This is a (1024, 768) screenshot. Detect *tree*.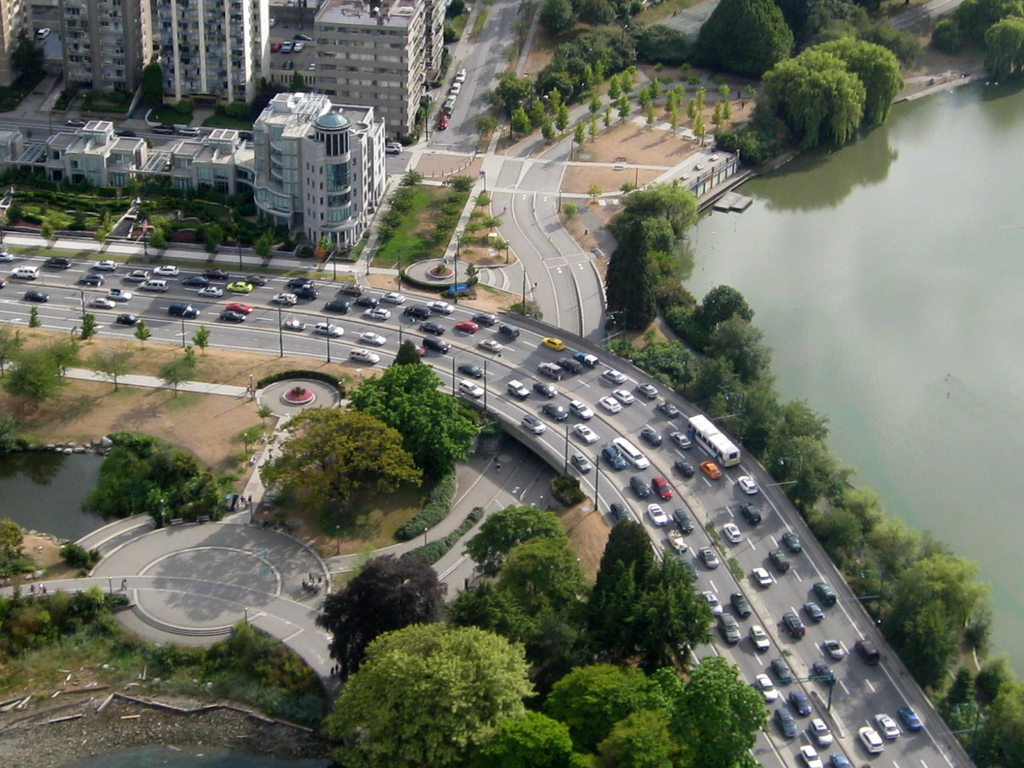
x1=570 y1=0 x2=589 y2=7.
